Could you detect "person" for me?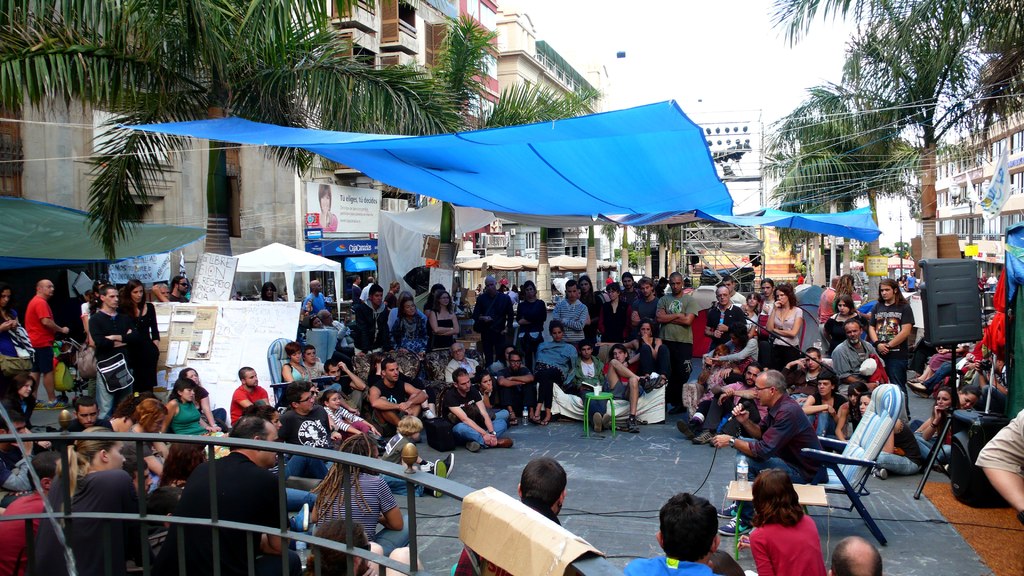
Detection result: (235,290,247,300).
